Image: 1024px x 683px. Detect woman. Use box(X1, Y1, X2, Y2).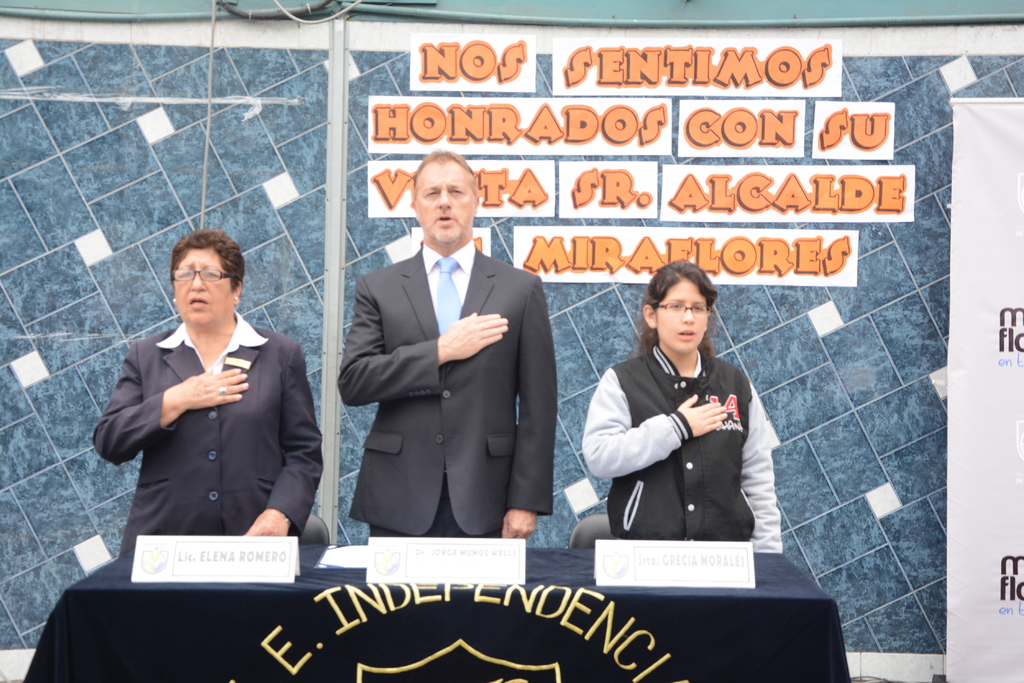
box(89, 229, 325, 560).
